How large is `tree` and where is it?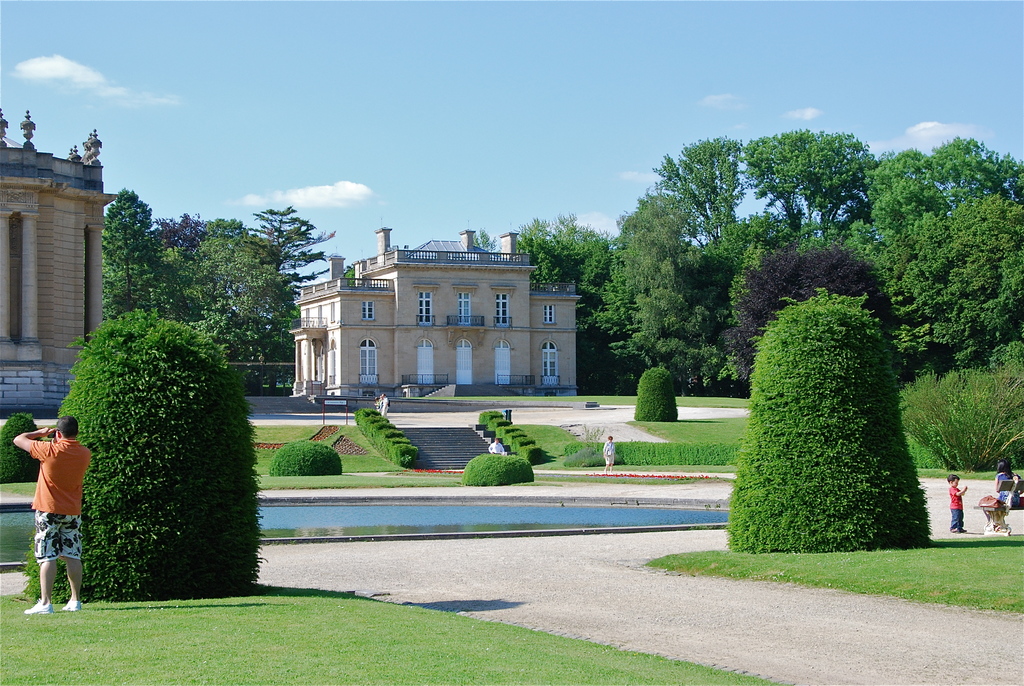
Bounding box: {"x1": 727, "y1": 286, "x2": 931, "y2": 553}.
